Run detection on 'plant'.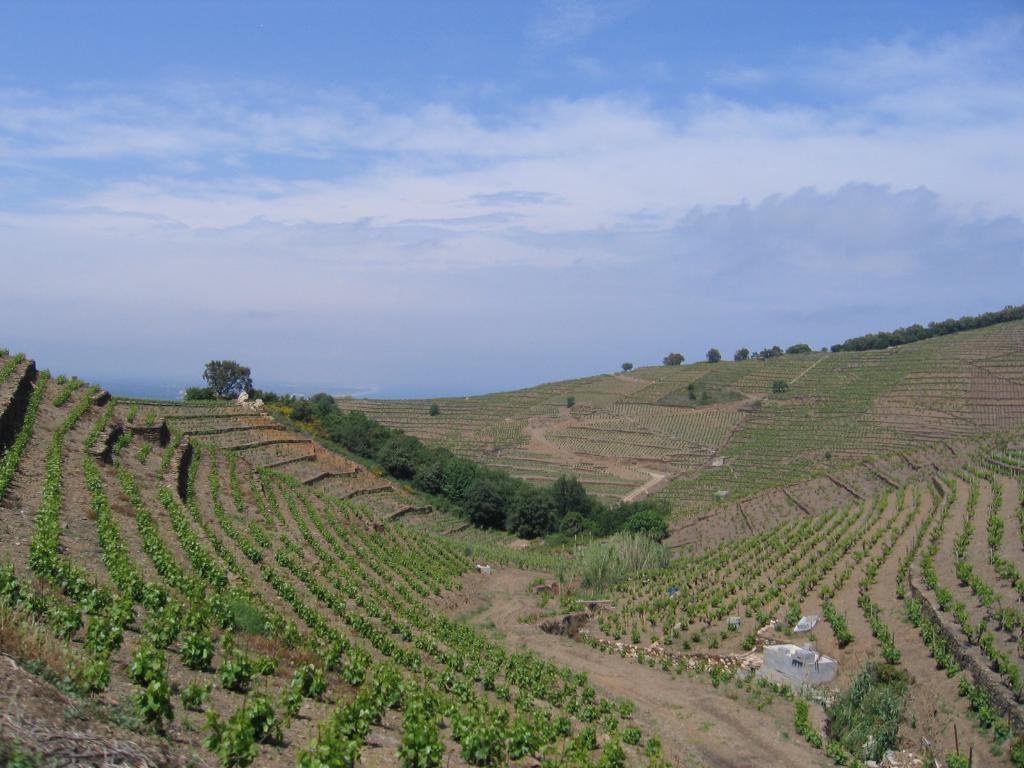
Result: [x1=687, y1=380, x2=711, y2=404].
